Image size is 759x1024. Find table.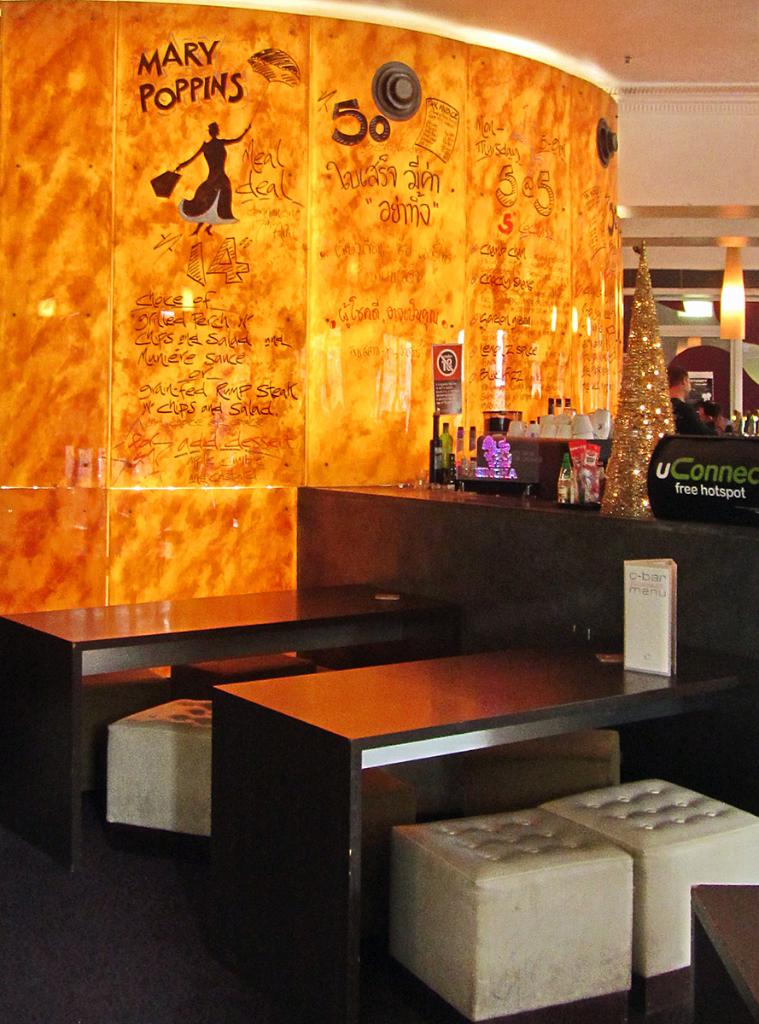
0 570 459 893.
